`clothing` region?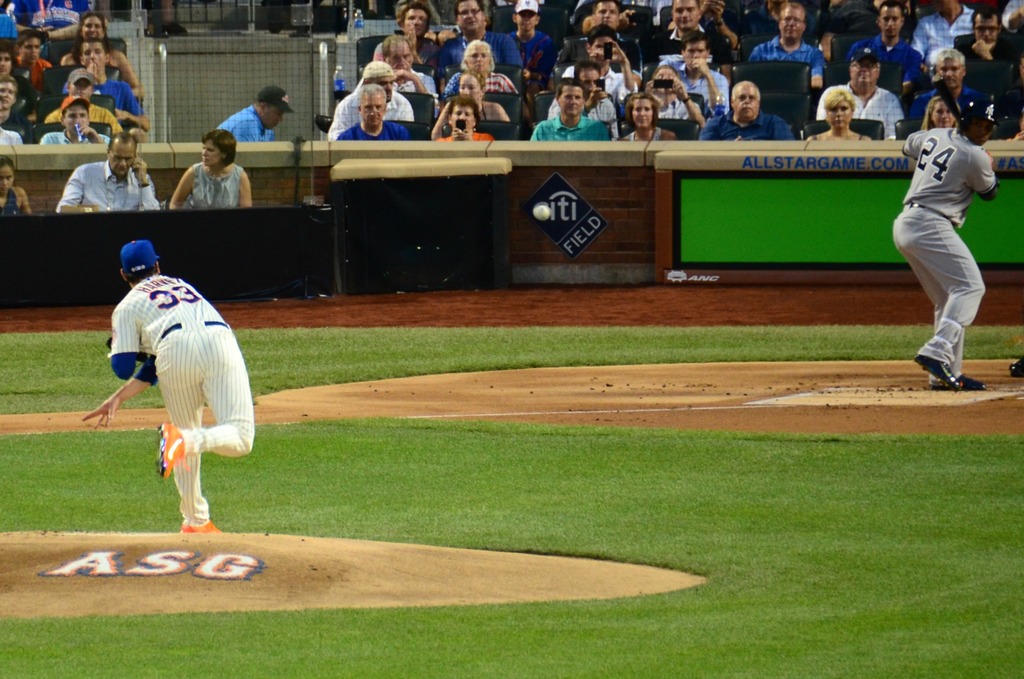
{"left": 55, "top": 154, "right": 156, "bottom": 209}
